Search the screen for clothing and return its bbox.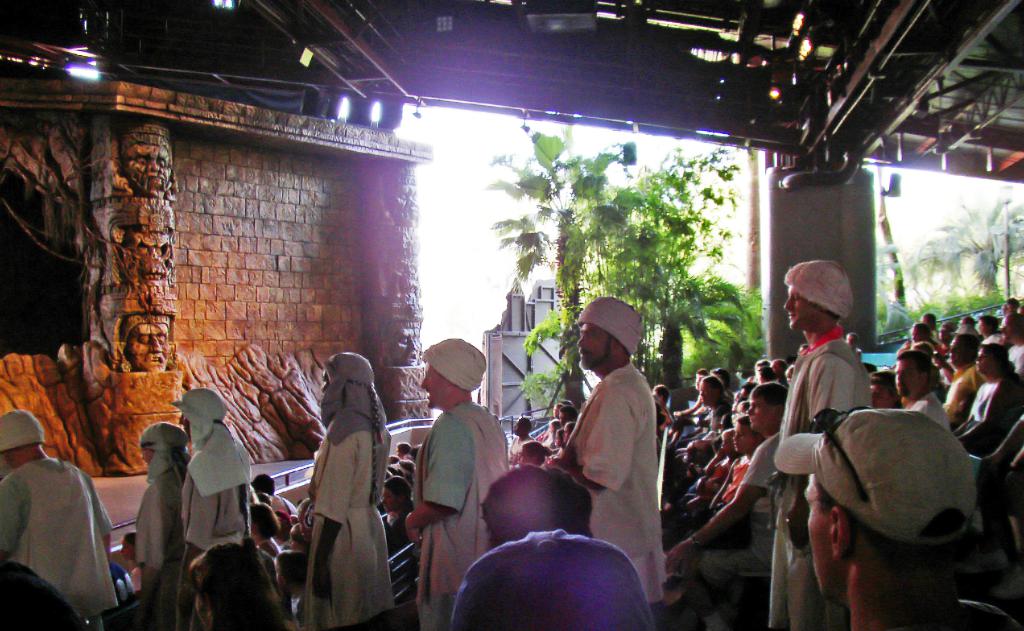
Found: [left=415, top=399, right=511, bottom=630].
